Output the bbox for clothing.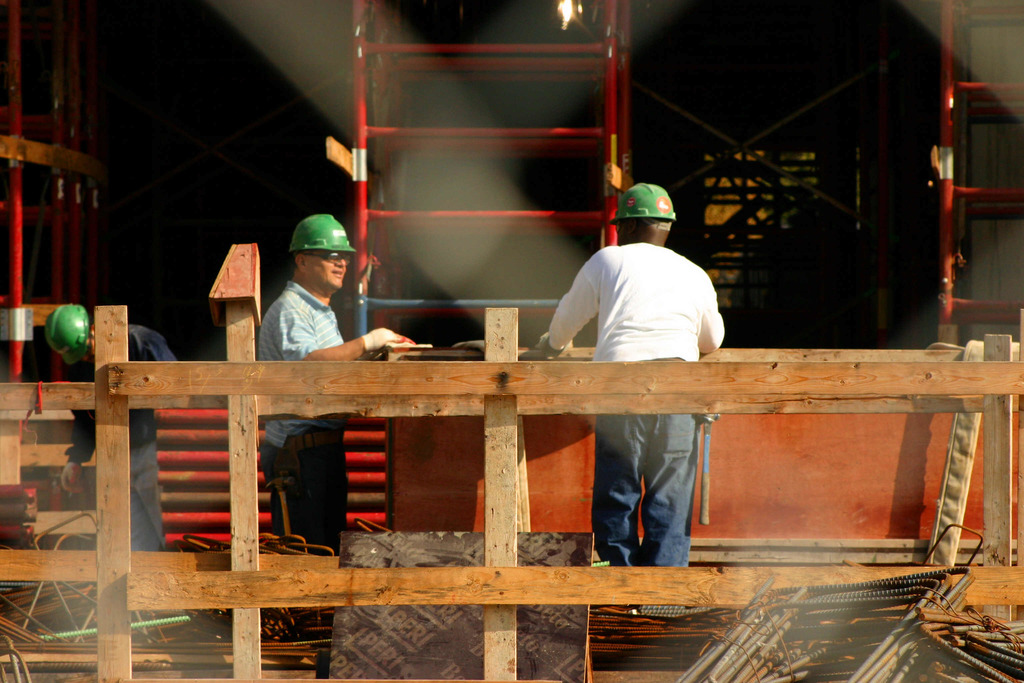
66, 326, 177, 561.
